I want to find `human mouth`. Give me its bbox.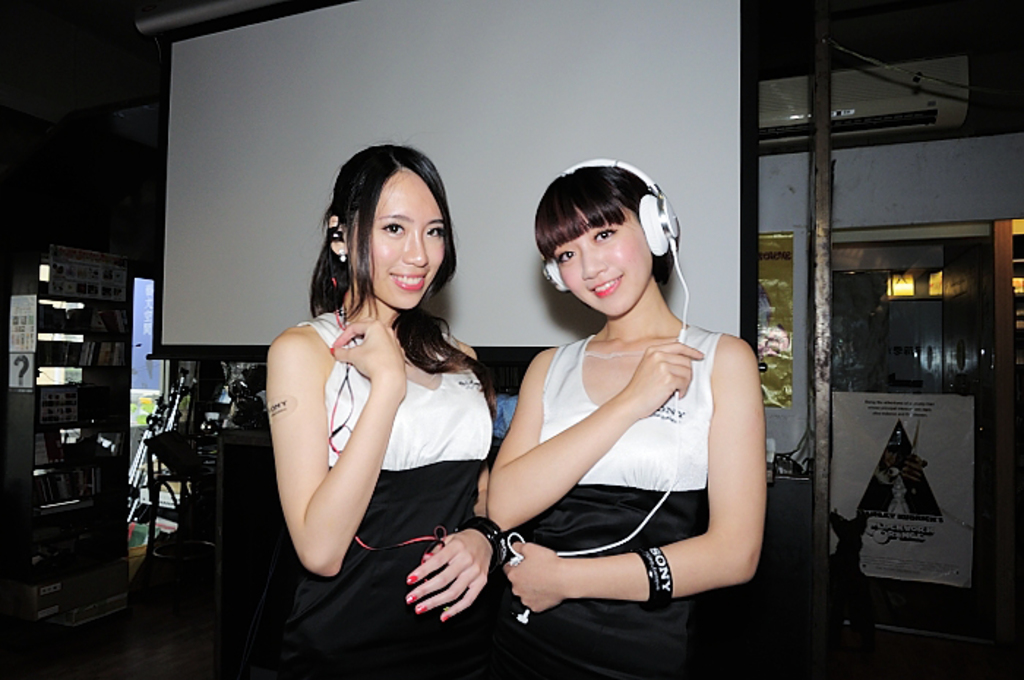
bbox(389, 273, 429, 291).
